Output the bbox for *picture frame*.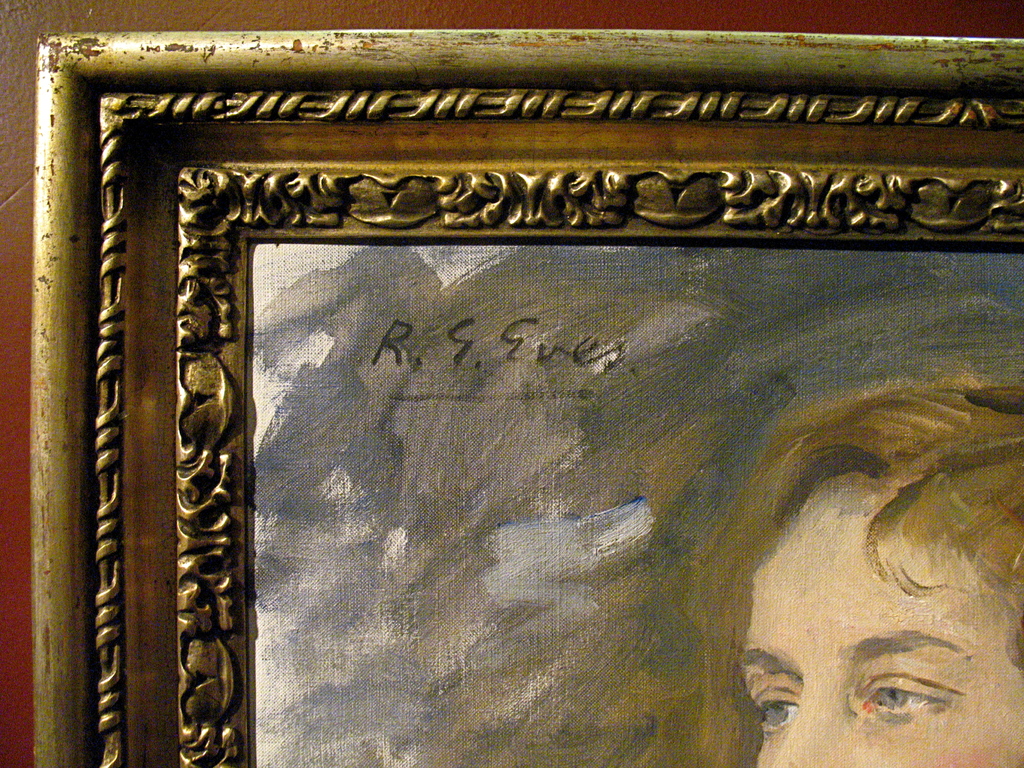
bbox(0, 0, 1023, 767).
